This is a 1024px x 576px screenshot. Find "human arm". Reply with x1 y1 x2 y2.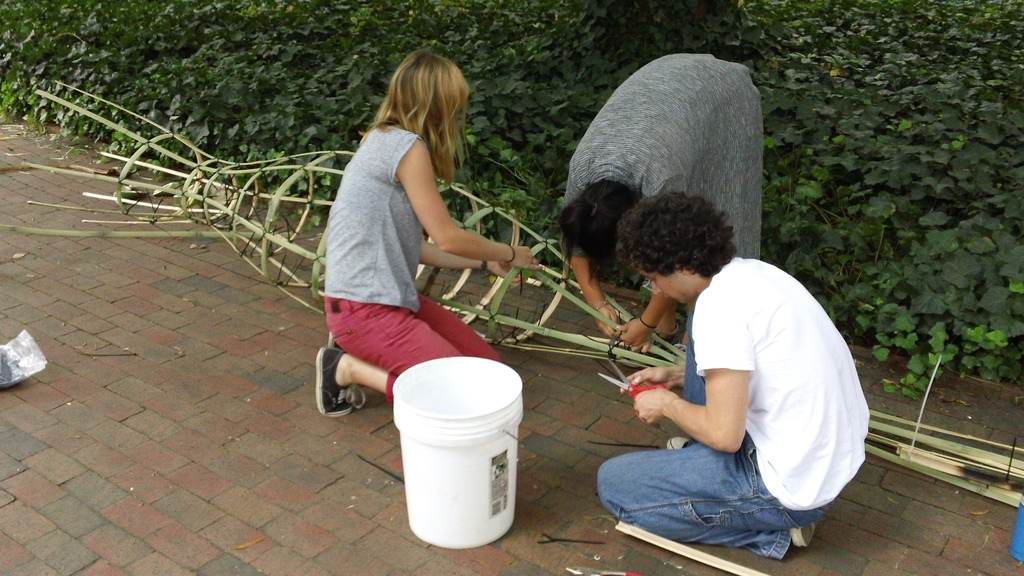
396 135 543 272.
